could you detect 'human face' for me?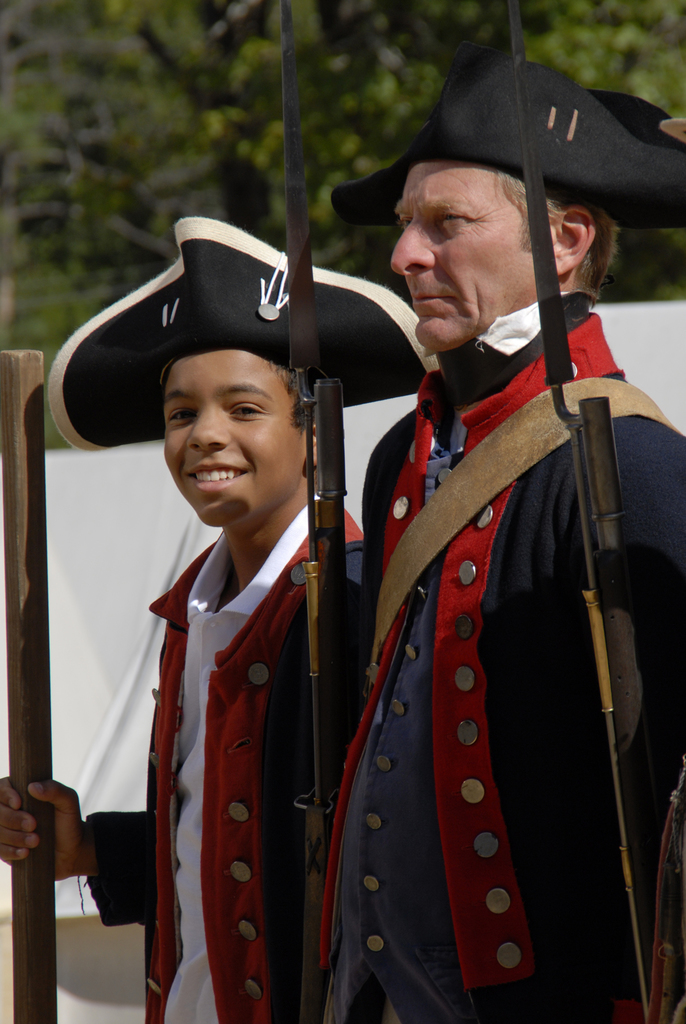
Detection result: bbox=(163, 349, 304, 526).
